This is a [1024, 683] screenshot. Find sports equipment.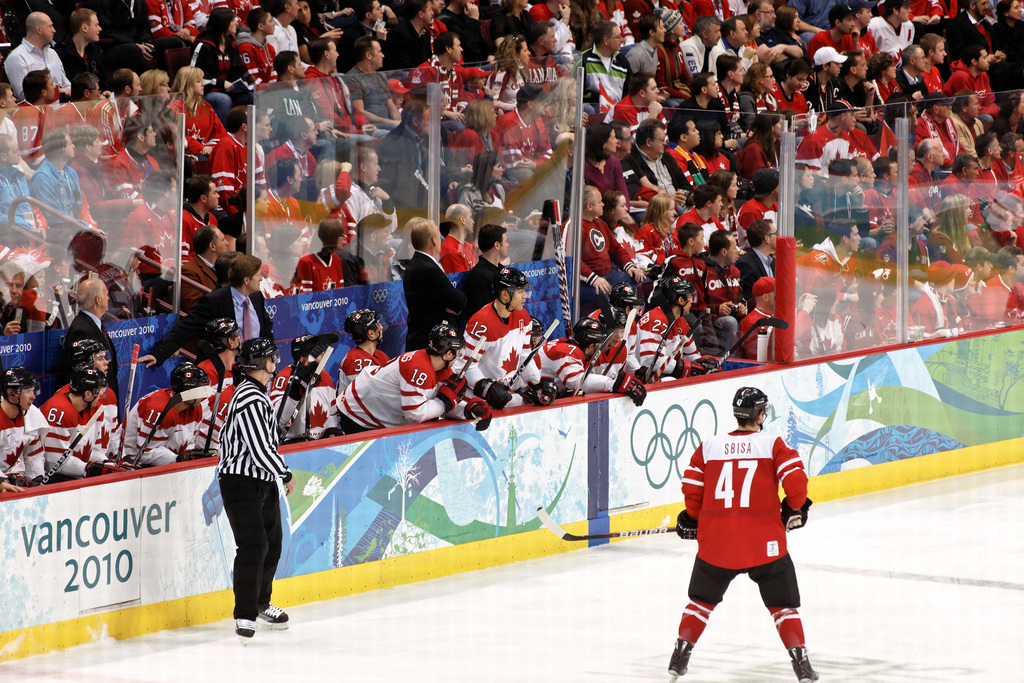
Bounding box: bbox=(552, 201, 572, 340).
